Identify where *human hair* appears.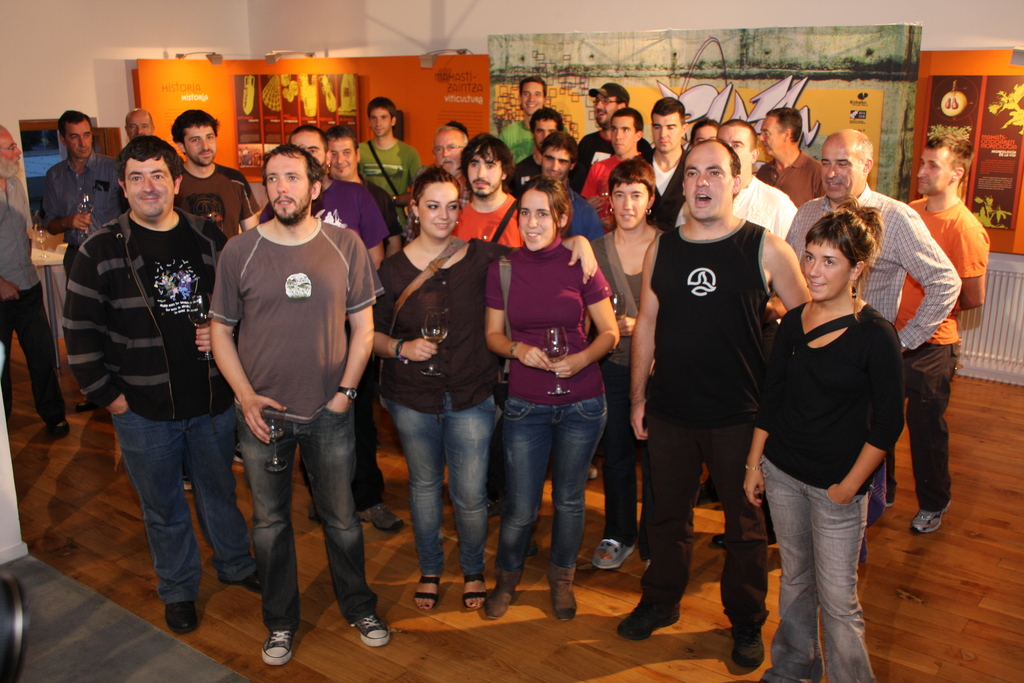
Appears at bbox(118, 134, 182, 188).
